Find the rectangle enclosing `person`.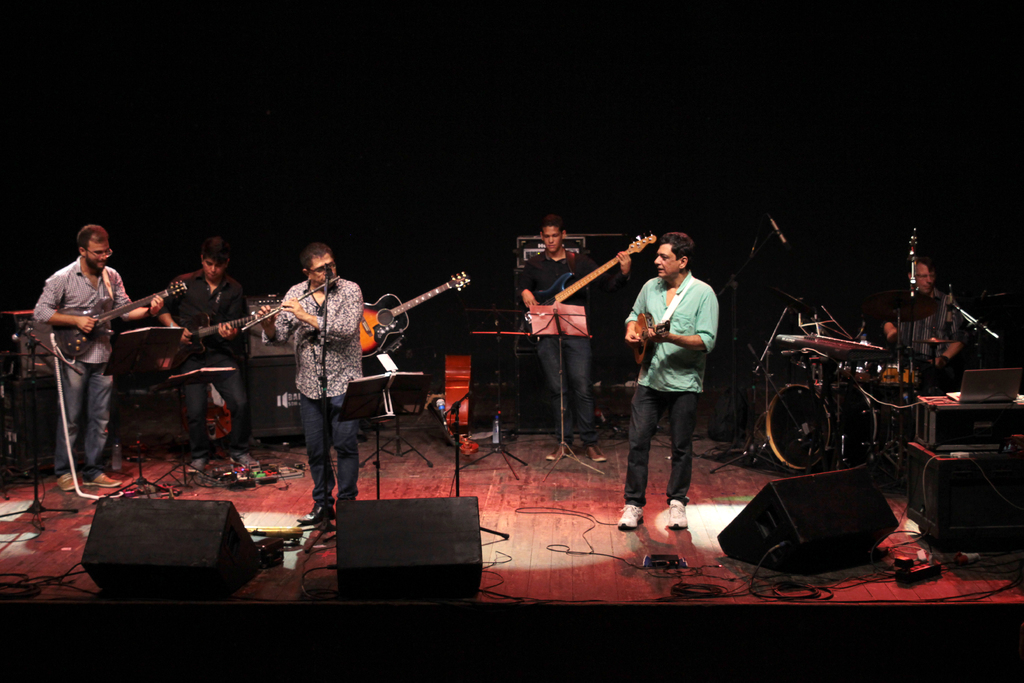
[x1=254, y1=242, x2=358, y2=519].
